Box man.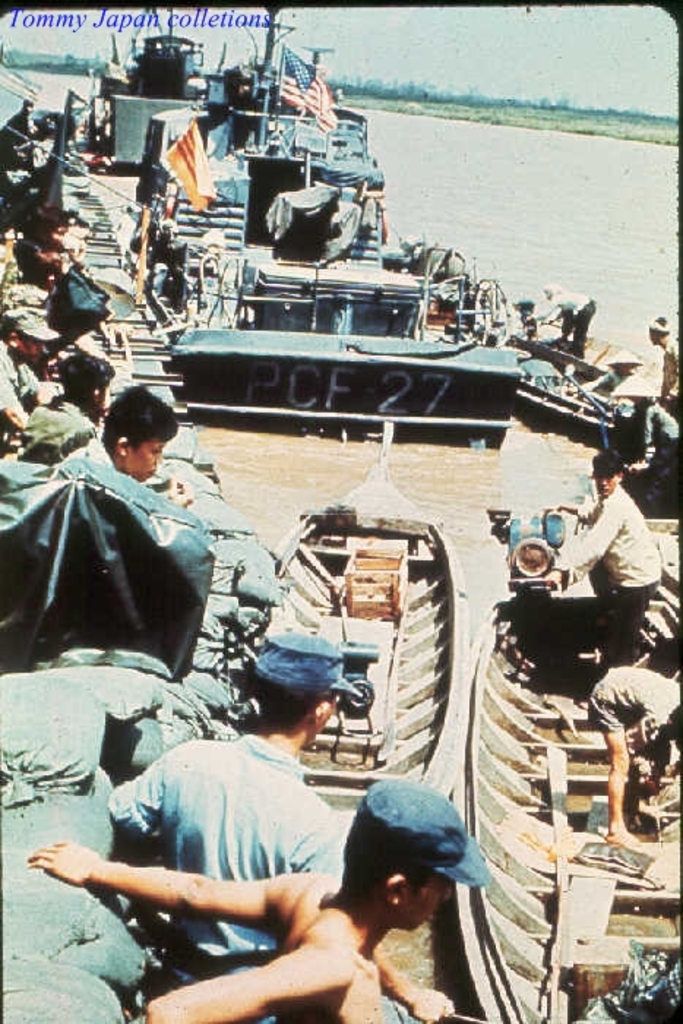
locate(617, 367, 682, 506).
